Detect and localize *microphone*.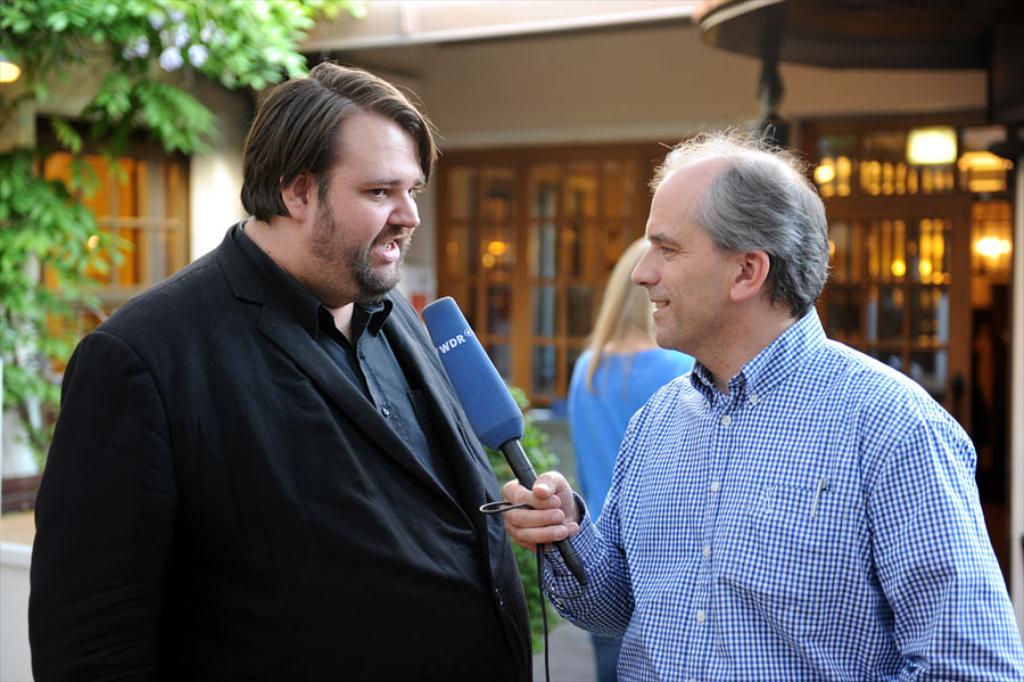
Localized at (416, 296, 525, 451).
